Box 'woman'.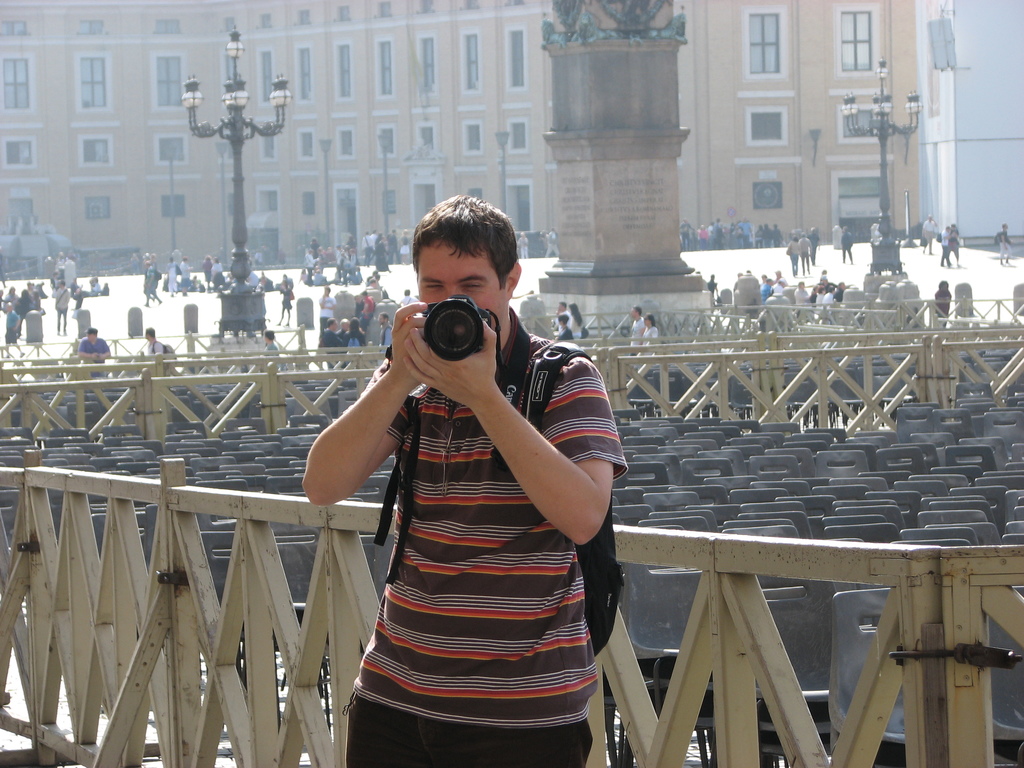
641,314,657,348.
